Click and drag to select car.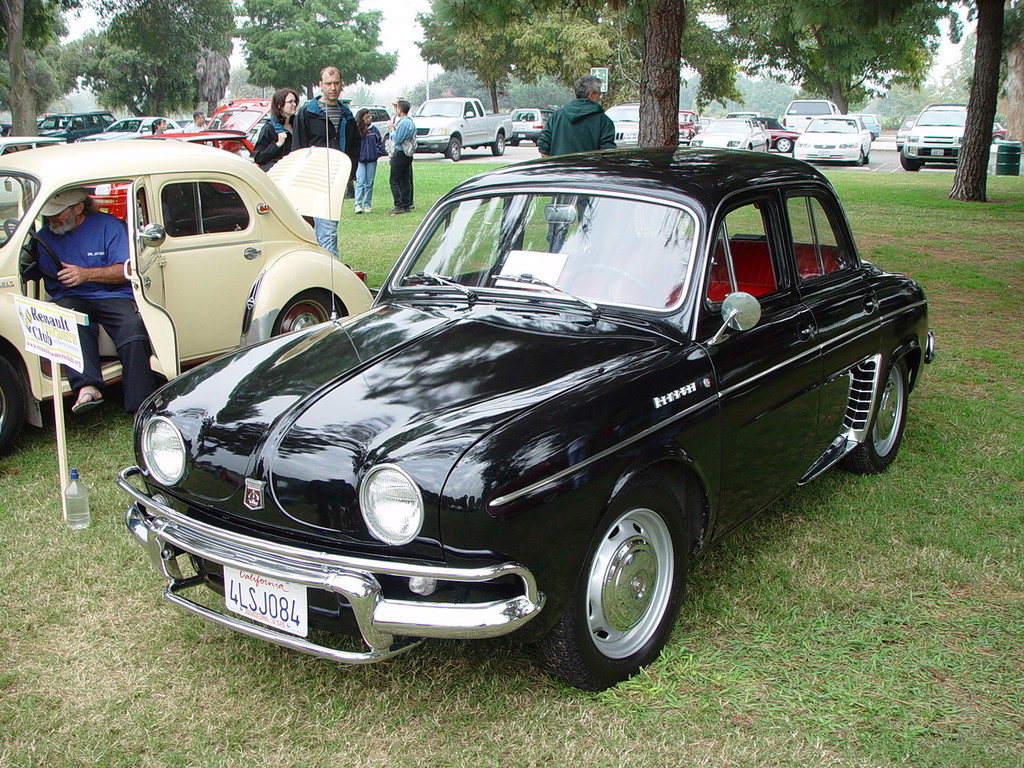
Selection: BBox(603, 106, 640, 154).
